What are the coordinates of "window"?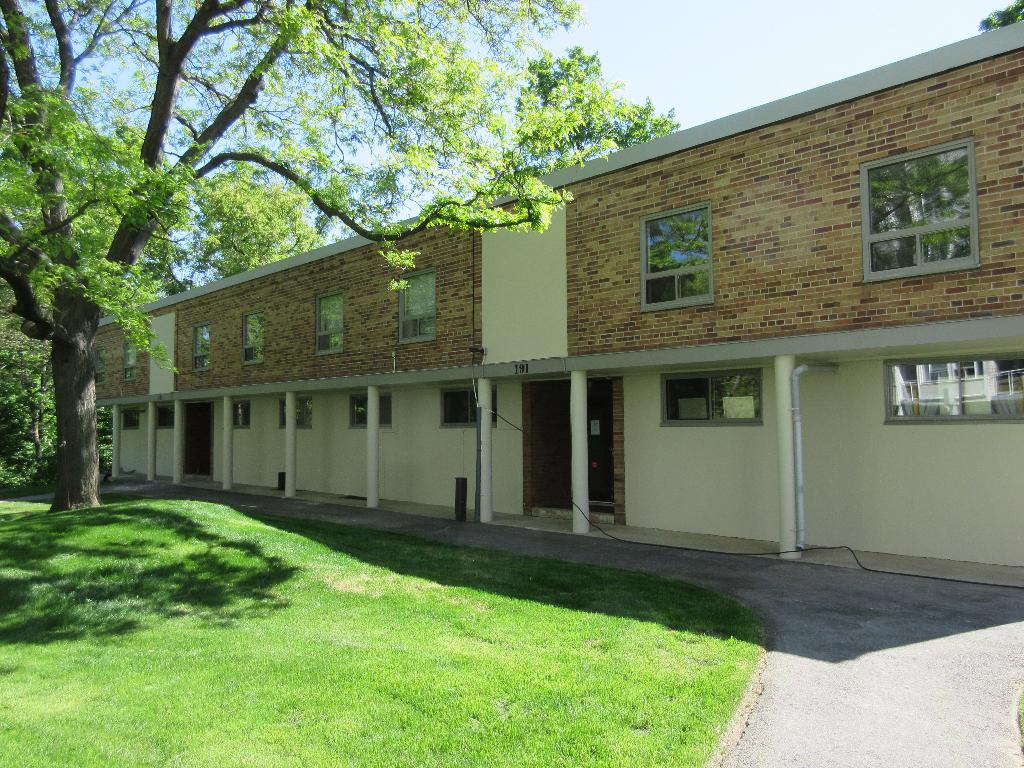
x1=313 y1=296 x2=343 y2=356.
